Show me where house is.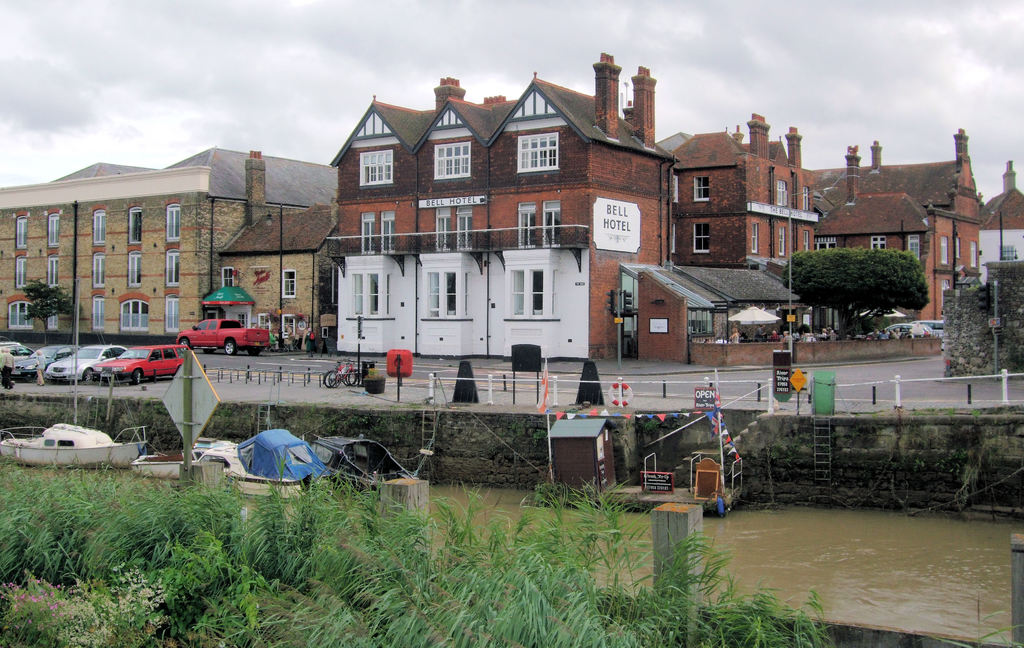
house is at [x1=0, y1=140, x2=339, y2=334].
